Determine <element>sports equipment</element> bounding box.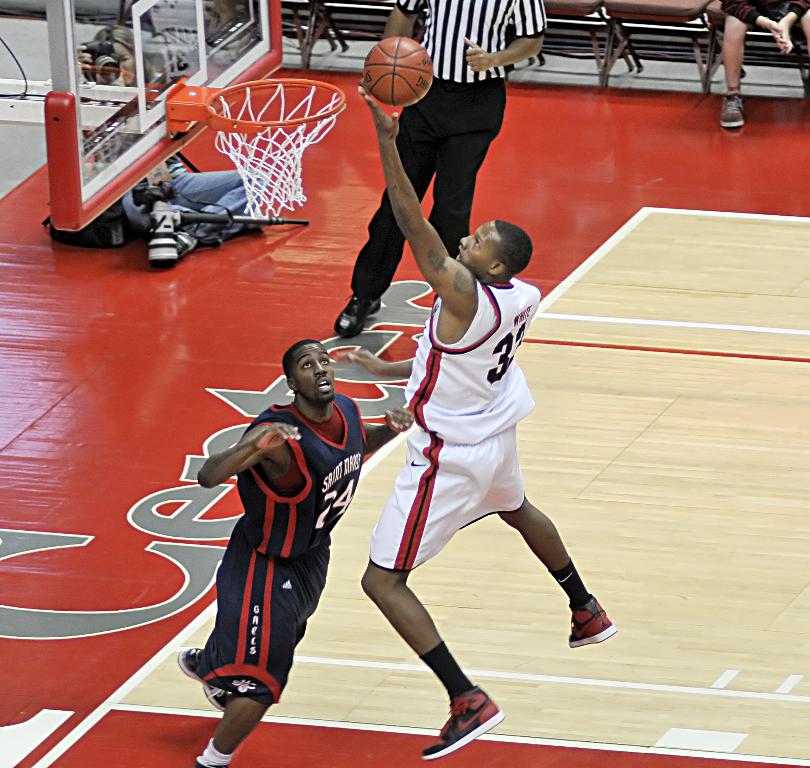
Determined: x1=362 y1=37 x2=433 y2=109.
